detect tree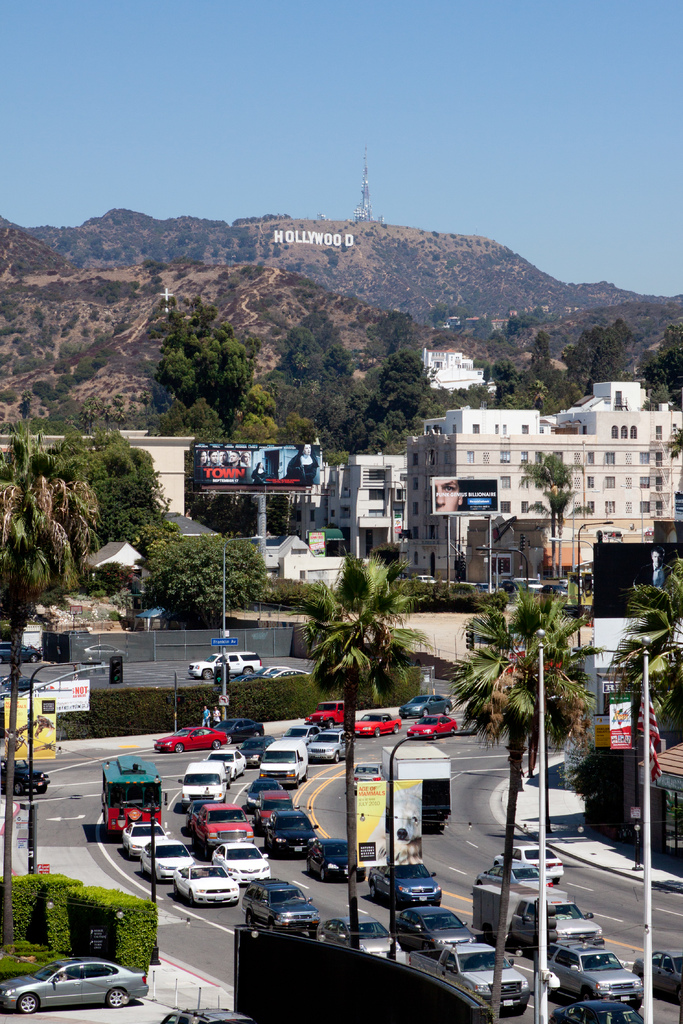
rect(346, 301, 422, 373)
